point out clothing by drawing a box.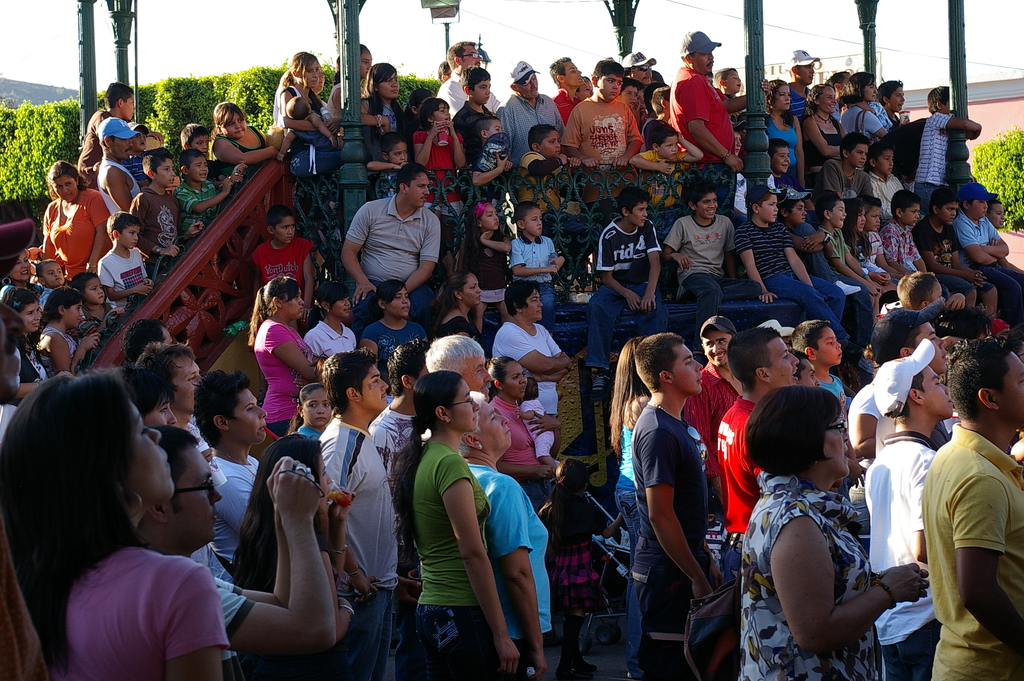
42/186/113/273.
